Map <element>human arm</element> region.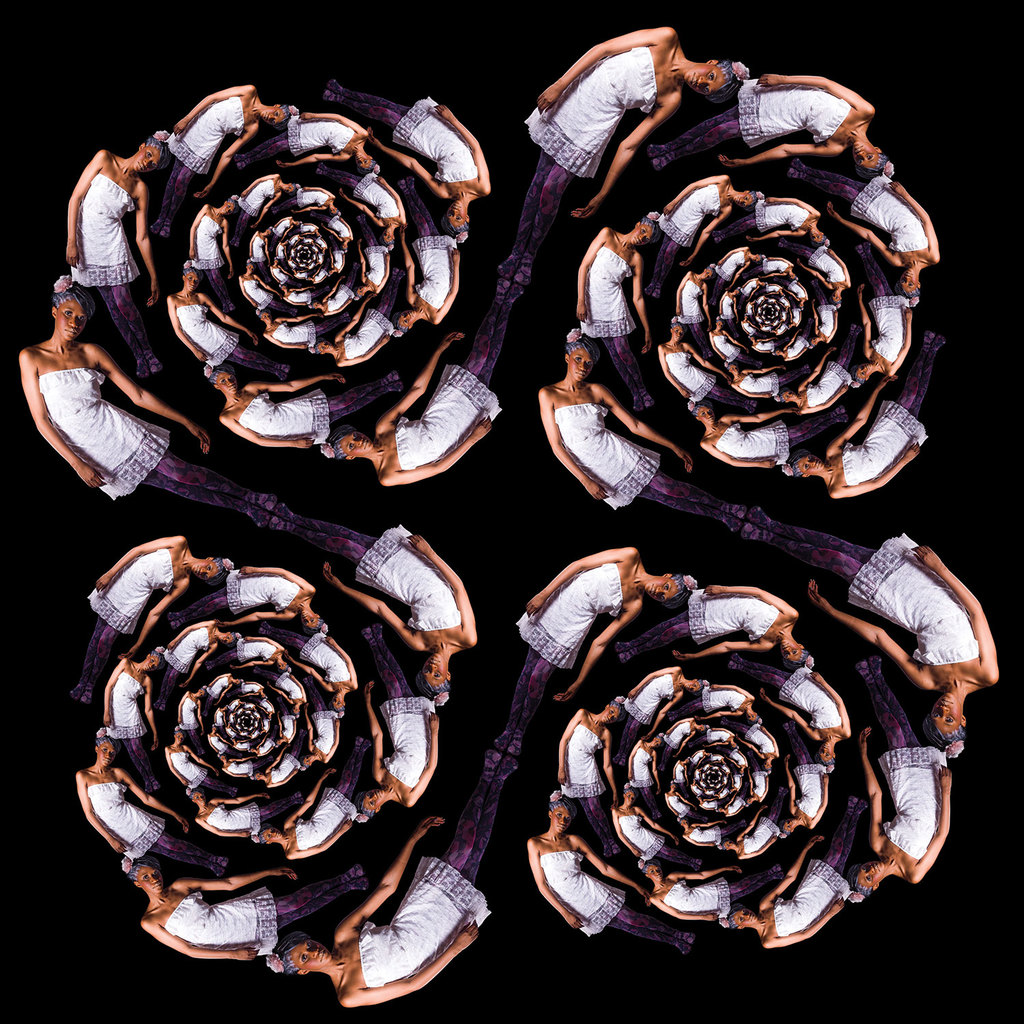
Mapped to left=855, top=724, right=883, bottom=847.
